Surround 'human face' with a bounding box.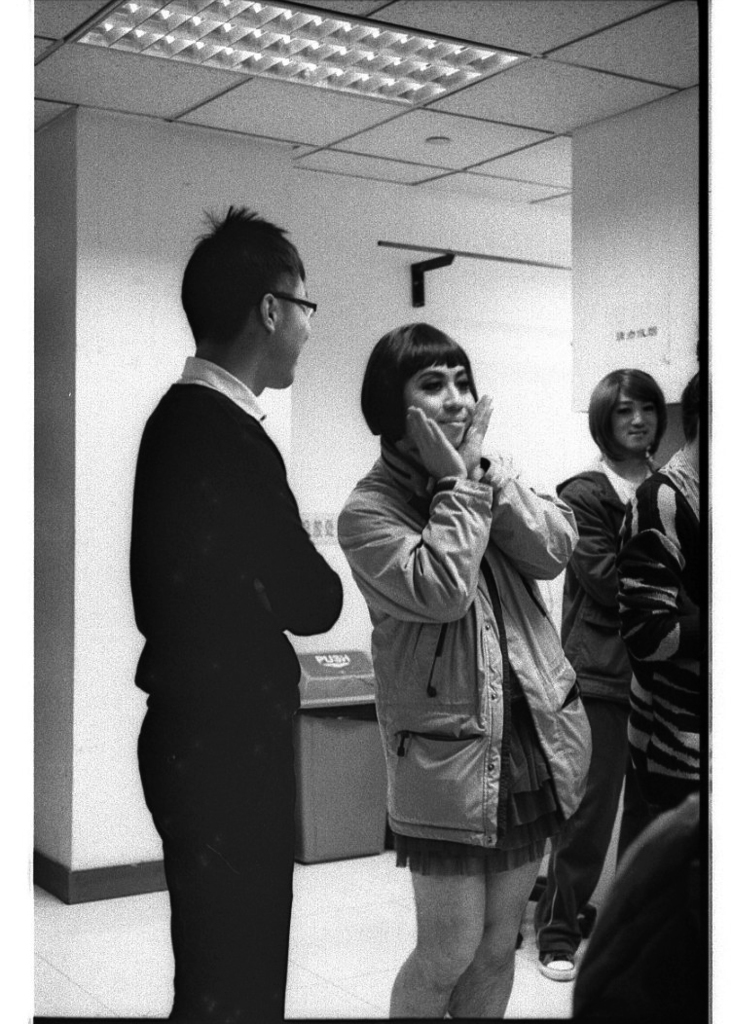
407,365,477,446.
